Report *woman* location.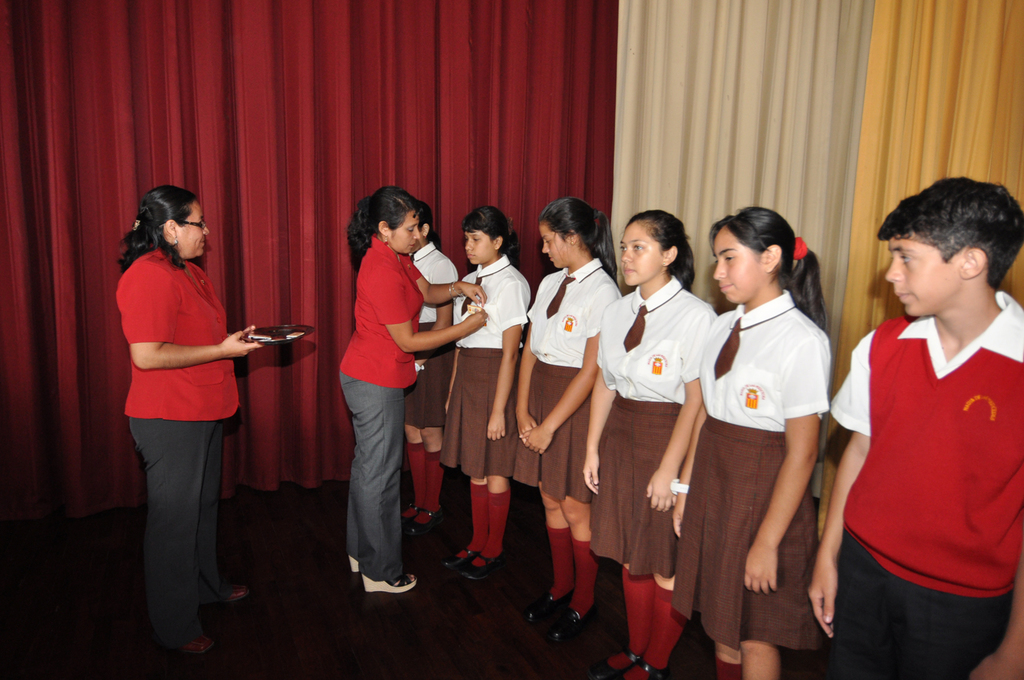
Report: select_region(334, 185, 487, 592).
